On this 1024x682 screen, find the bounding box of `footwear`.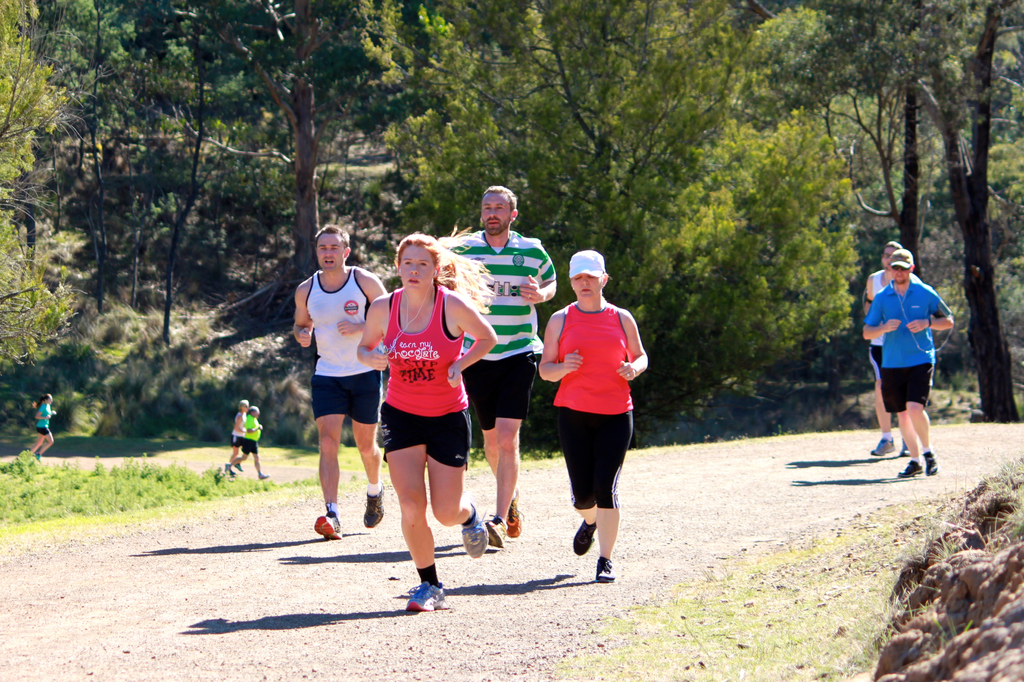
Bounding box: left=459, top=500, right=491, bottom=556.
